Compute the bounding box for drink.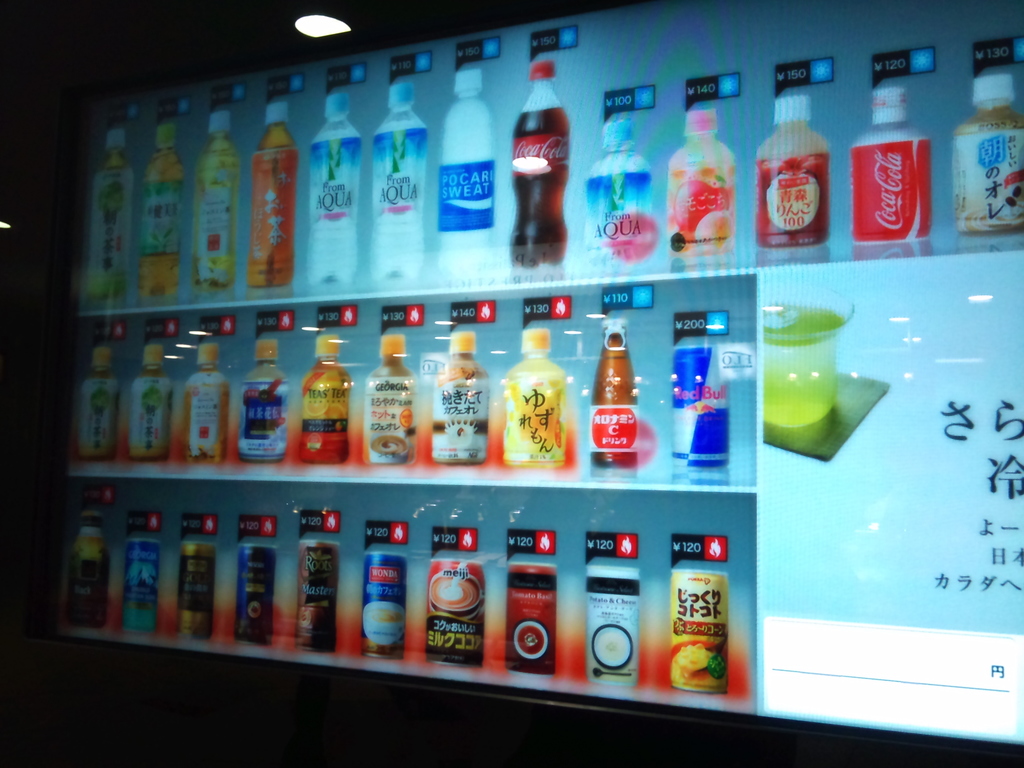
bbox=(310, 132, 364, 284).
